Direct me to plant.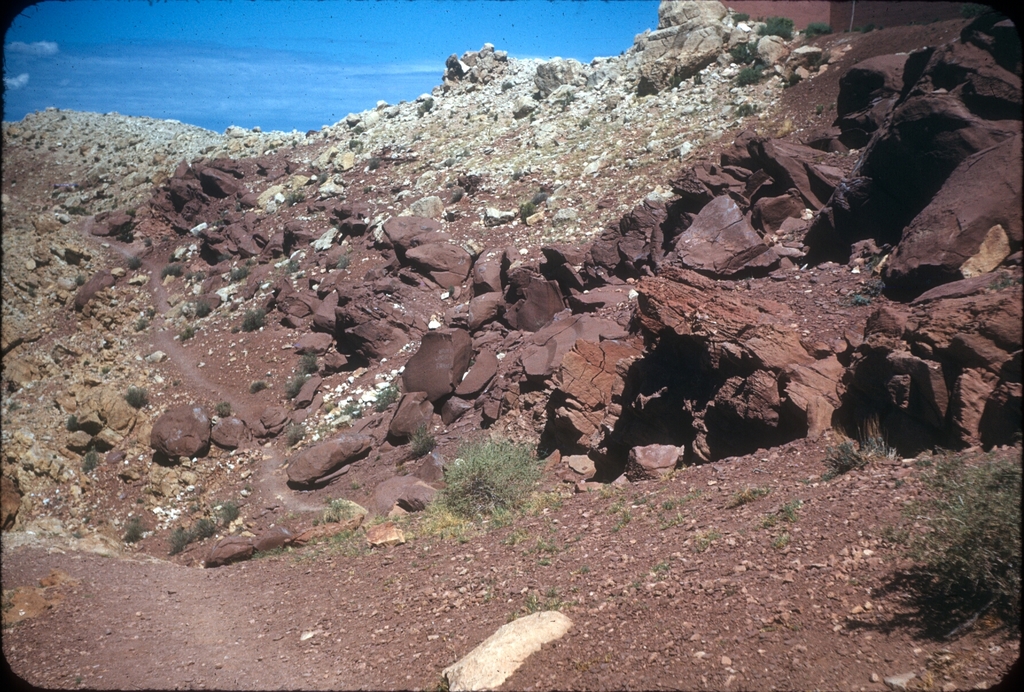
Direction: select_region(268, 138, 277, 151).
